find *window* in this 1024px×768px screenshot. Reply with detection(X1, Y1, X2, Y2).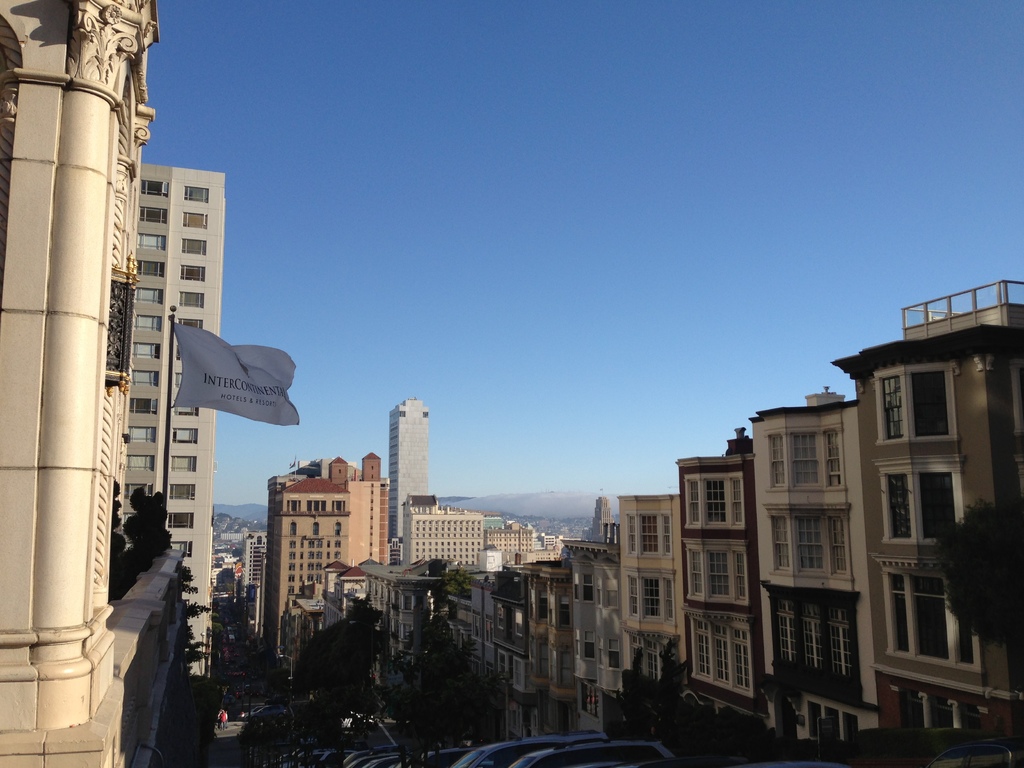
detection(871, 359, 961, 445).
